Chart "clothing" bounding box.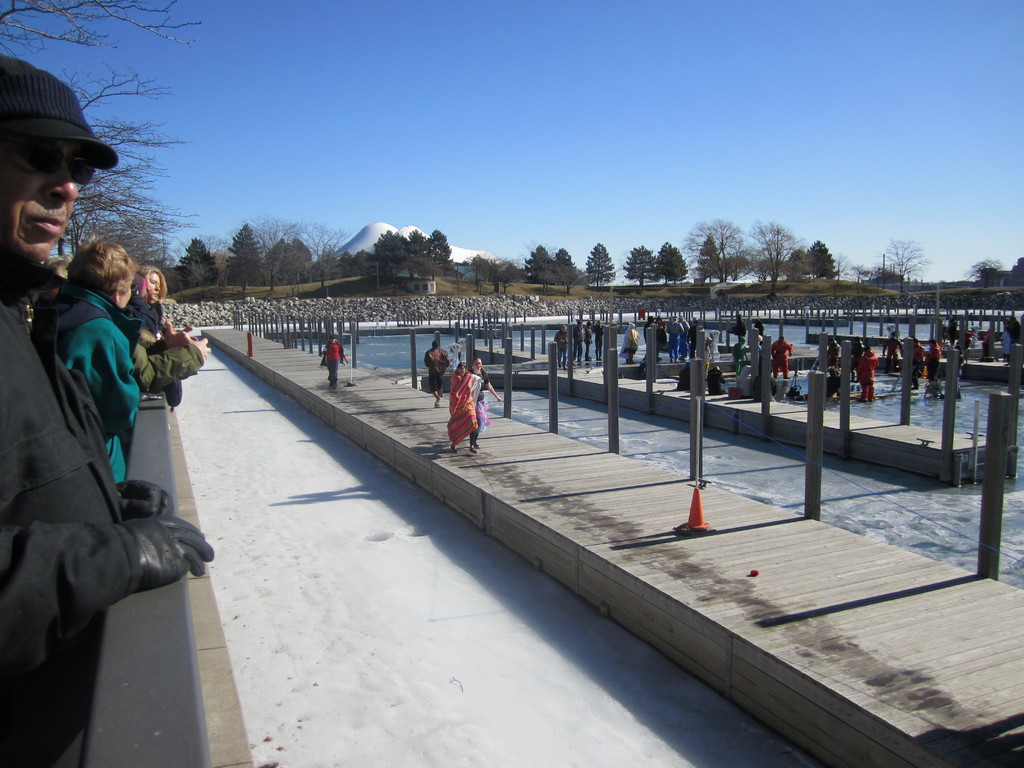
Charted: detection(734, 344, 745, 376).
